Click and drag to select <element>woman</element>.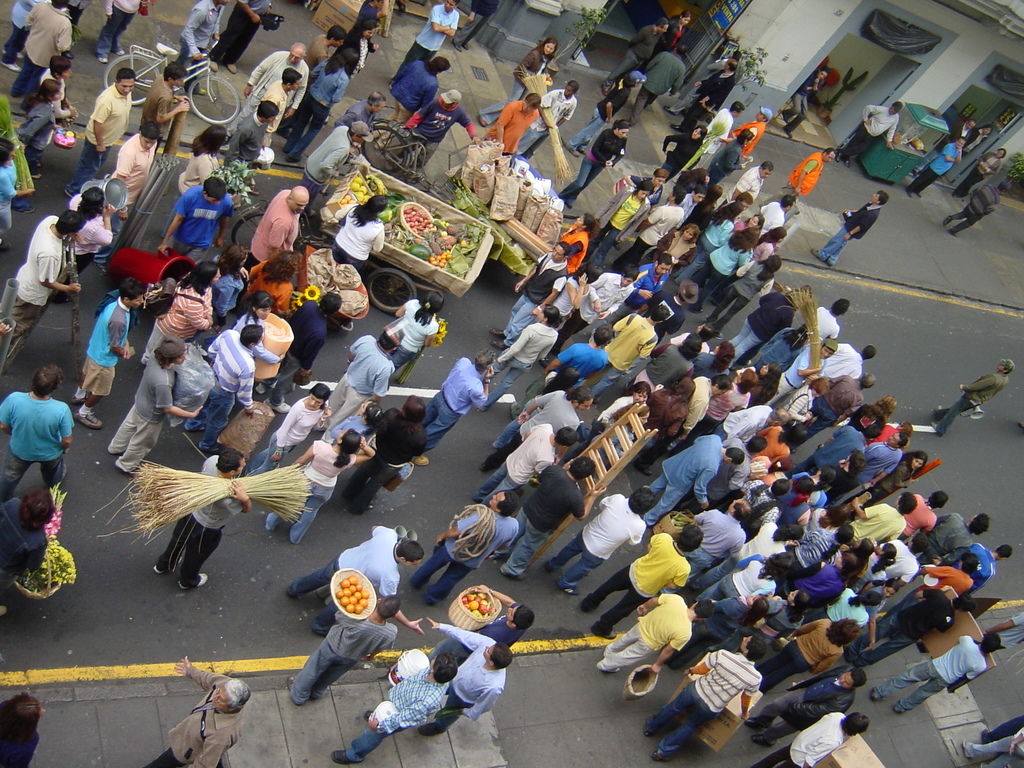
Selection: crop(212, 243, 247, 330).
